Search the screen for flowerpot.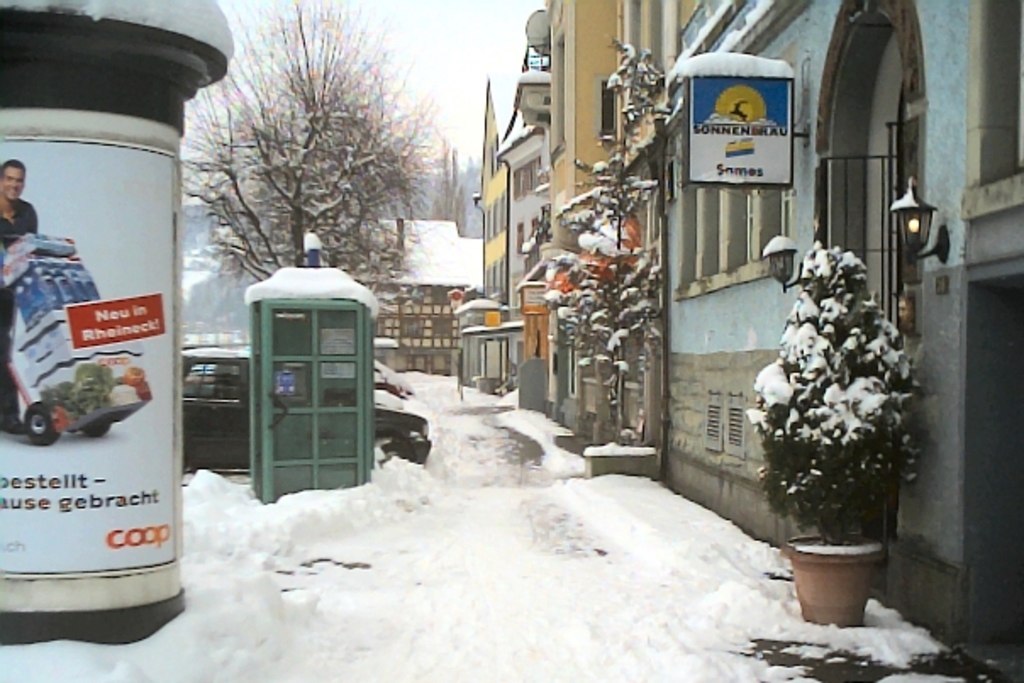
Found at (left=783, top=536, right=890, bottom=627).
